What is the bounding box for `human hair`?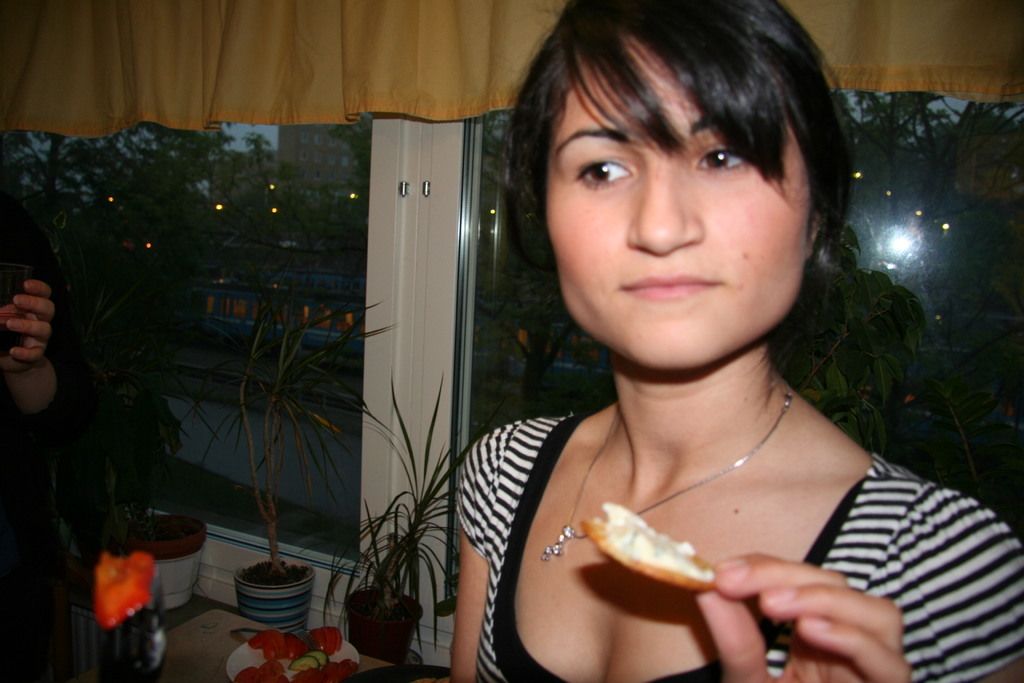
[left=495, top=0, right=861, bottom=345].
